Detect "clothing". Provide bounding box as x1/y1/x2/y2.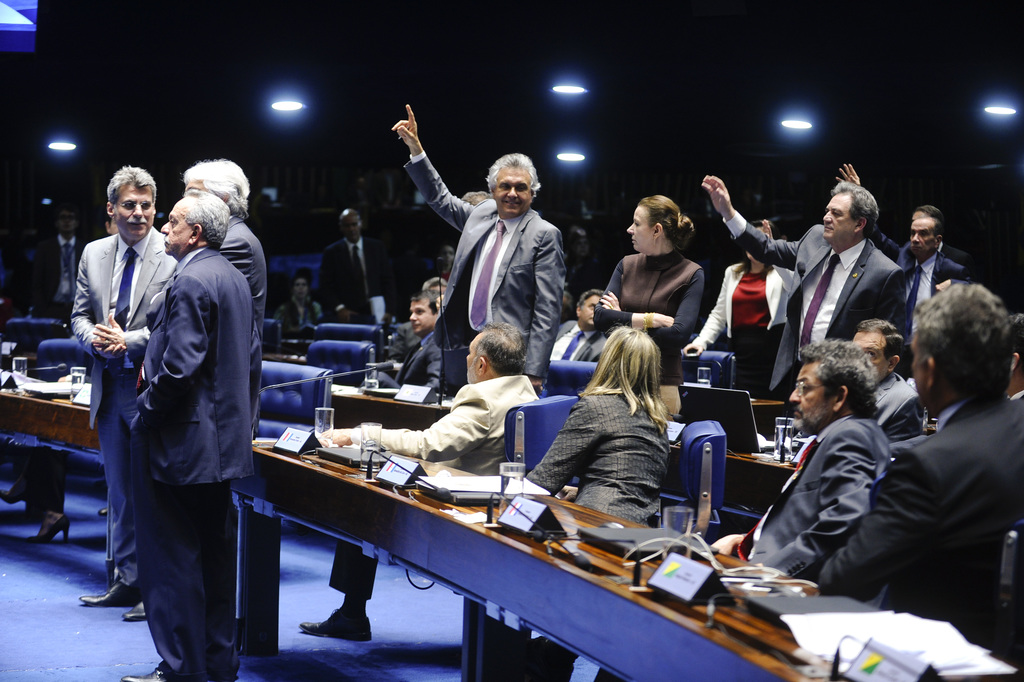
68/213/181/582.
